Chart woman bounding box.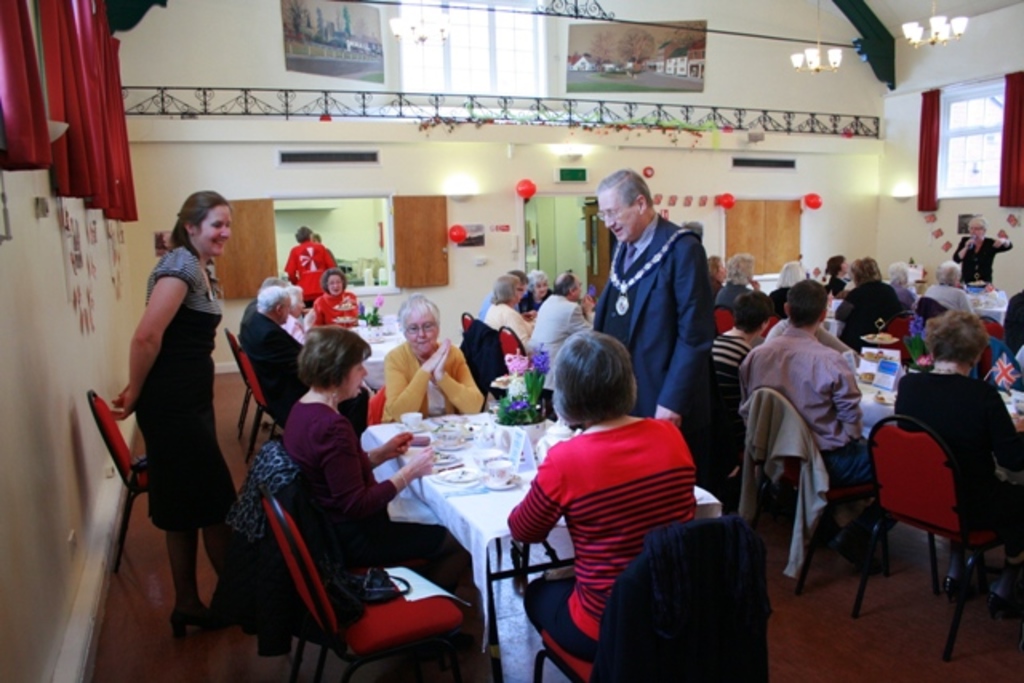
Charted: <region>477, 272, 536, 353</region>.
